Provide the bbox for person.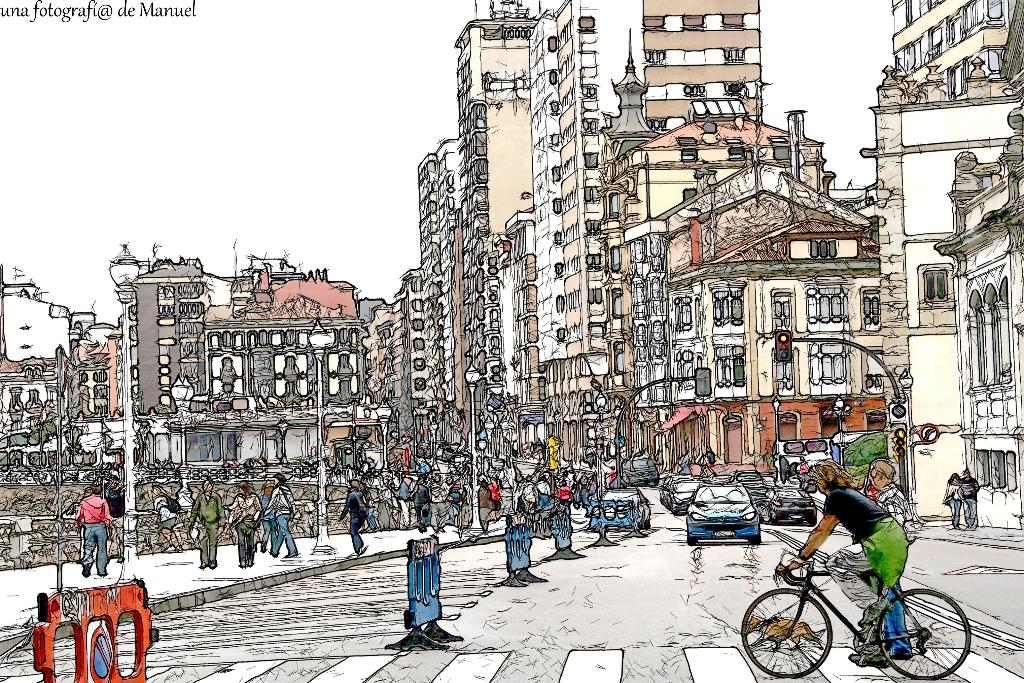
Rect(477, 476, 488, 534).
